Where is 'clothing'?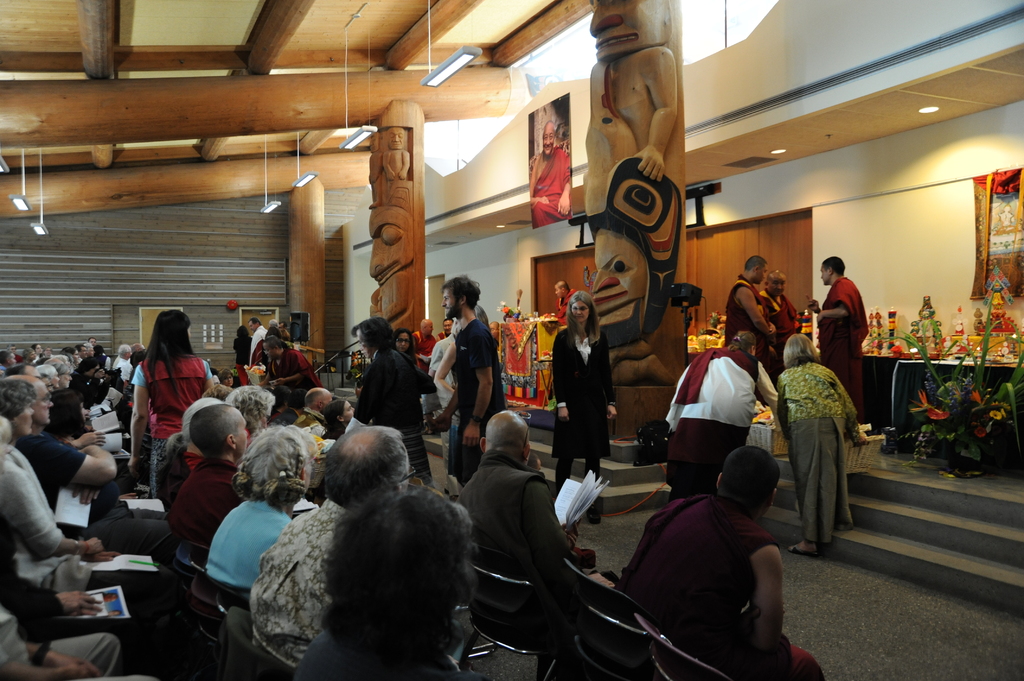
crop(174, 453, 253, 555).
